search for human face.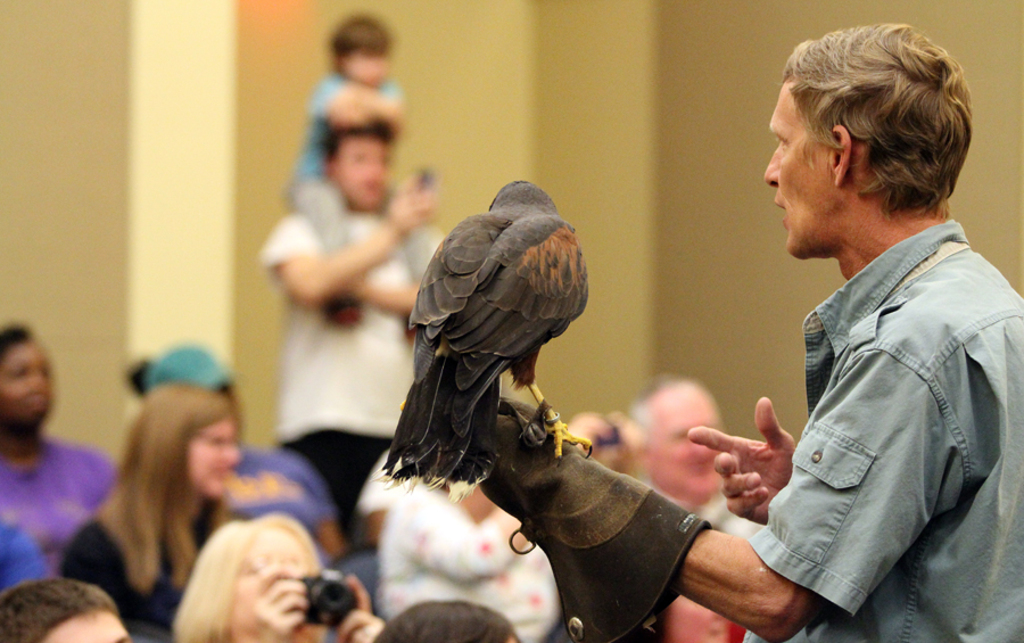
Found at locate(763, 76, 843, 264).
